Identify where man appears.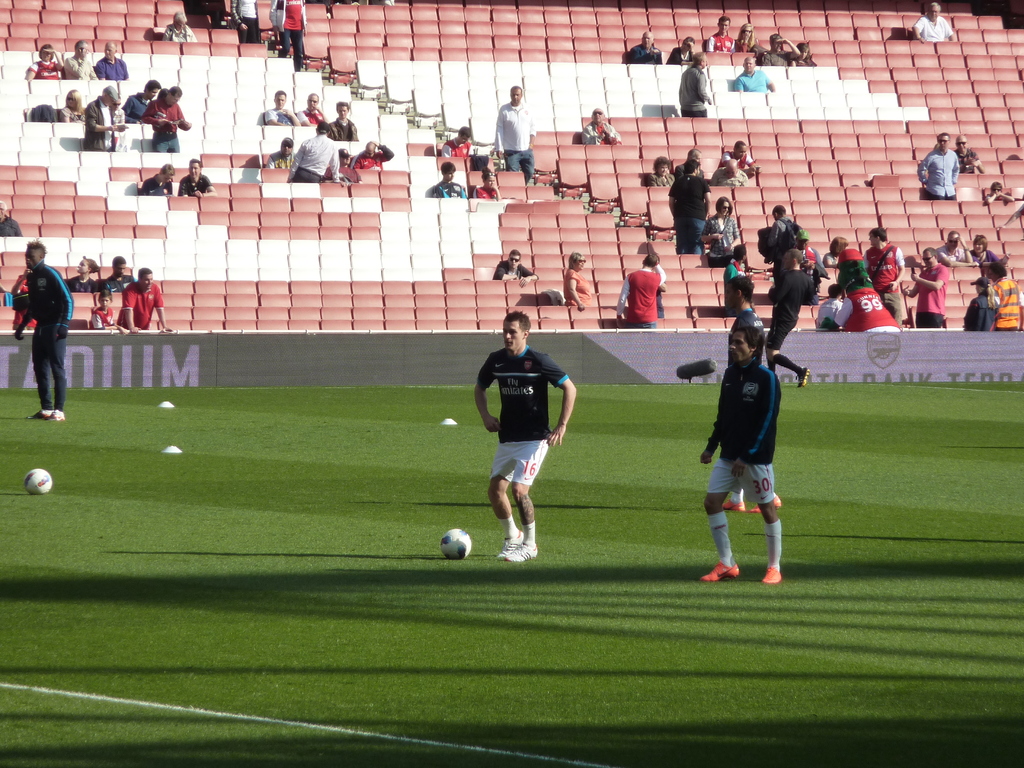
Appears at bbox=[63, 42, 92, 81].
